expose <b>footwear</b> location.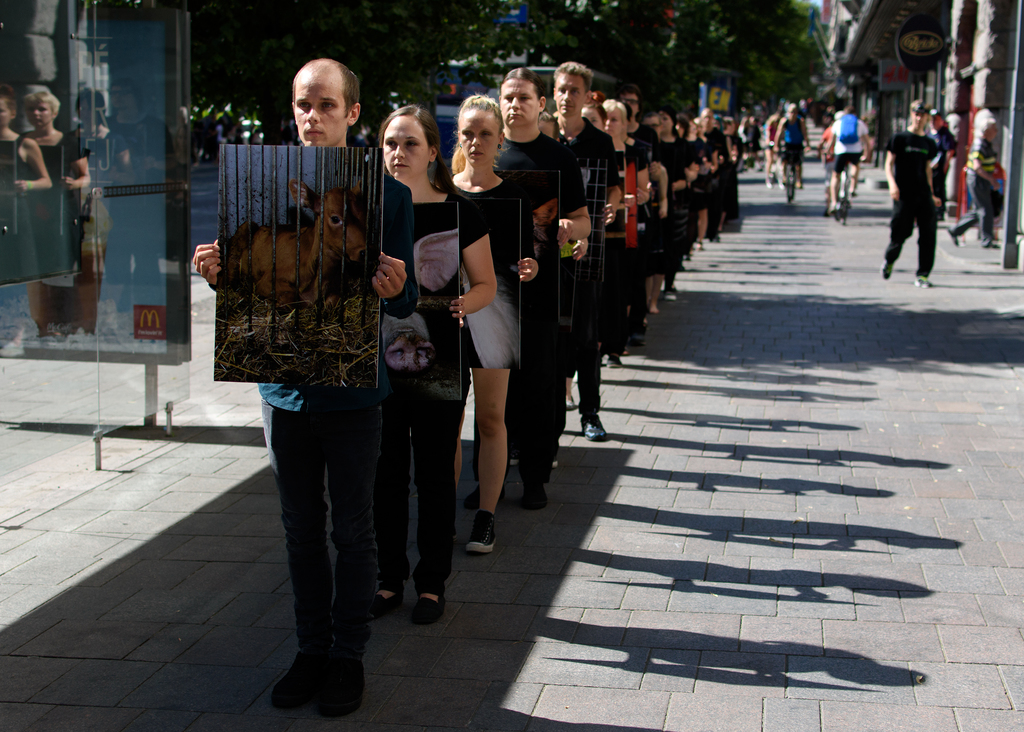
Exposed at locate(371, 581, 402, 612).
